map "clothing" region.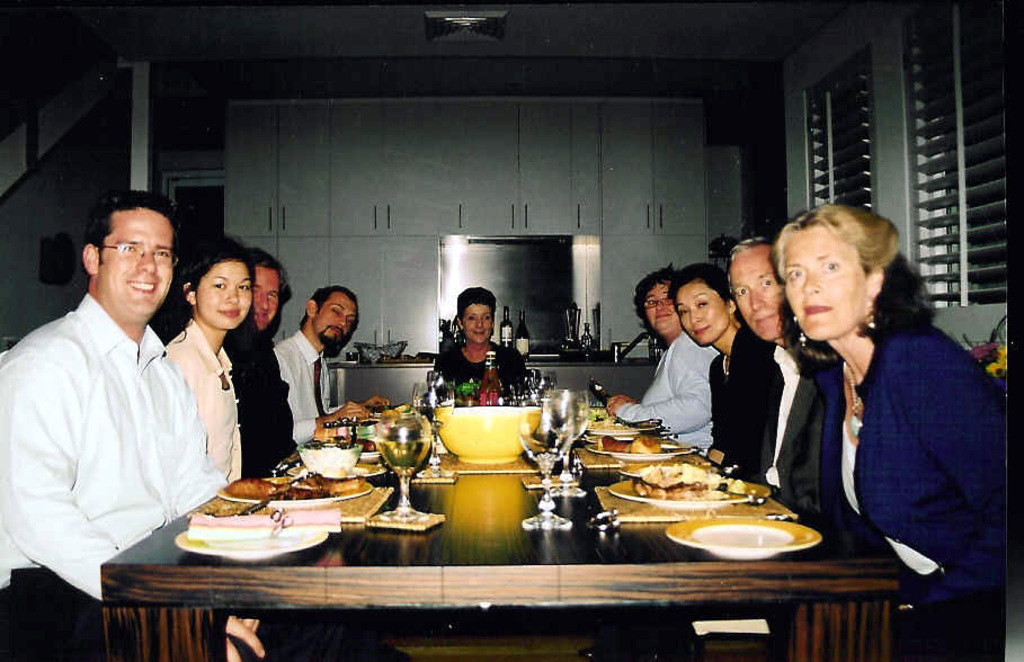
Mapped to <box>224,317,299,475</box>.
